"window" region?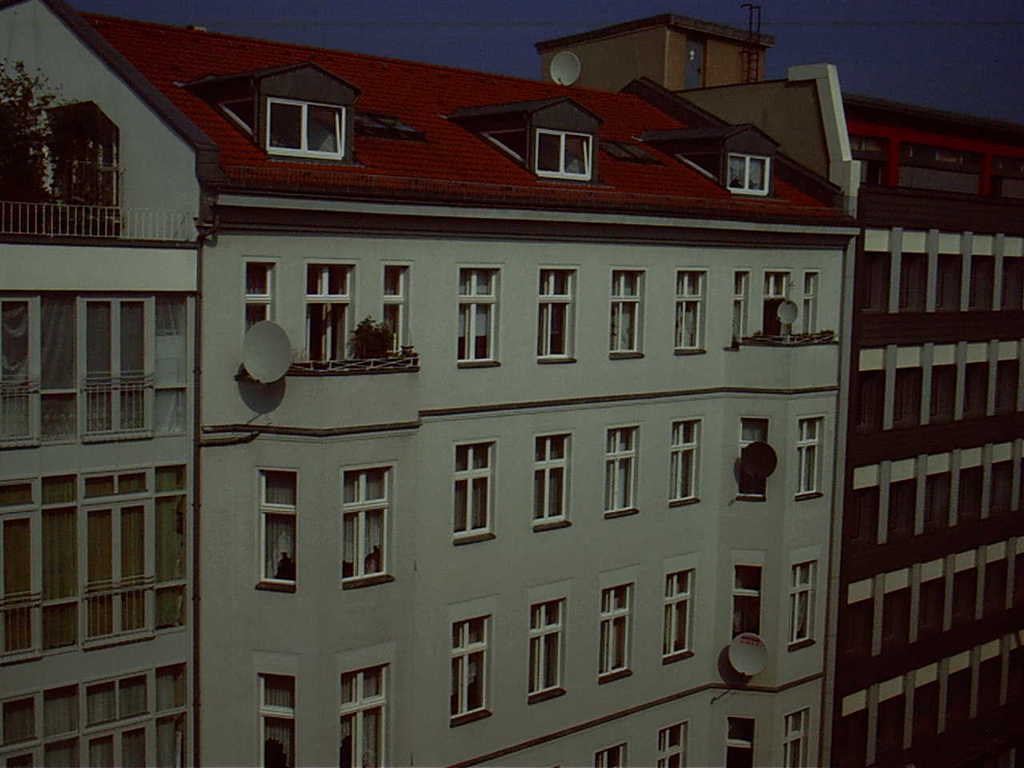
{"x1": 734, "y1": 268, "x2": 754, "y2": 346}
